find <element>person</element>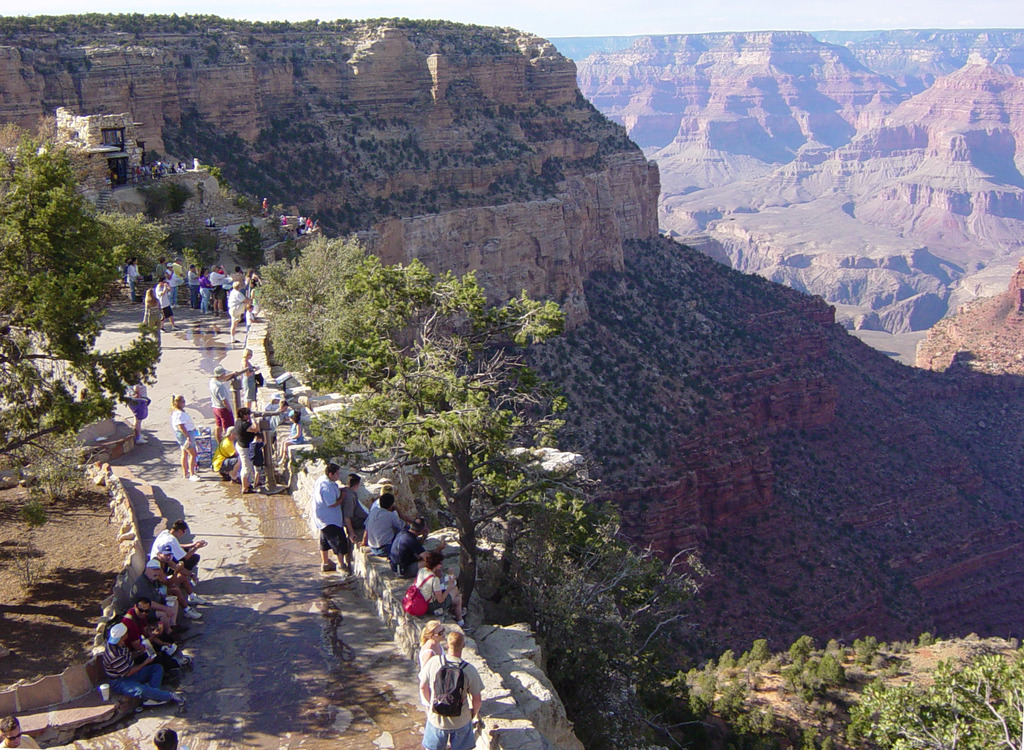
<bbox>387, 518, 451, 575</bbox>
